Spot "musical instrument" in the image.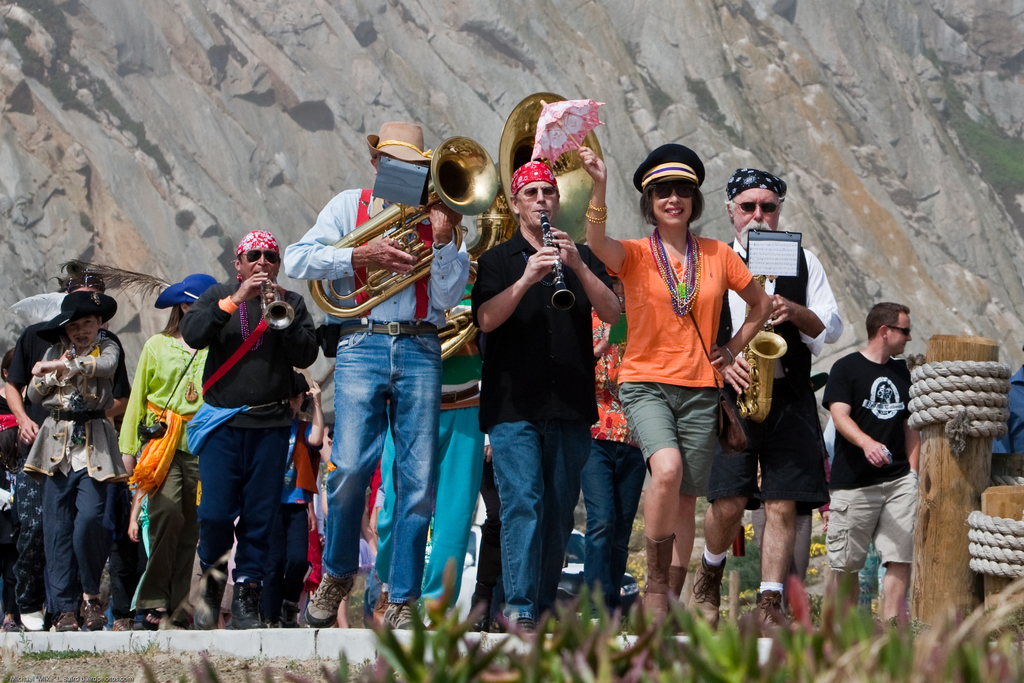
"musical instrument" found at bbox(258, 265, 295, 331).
